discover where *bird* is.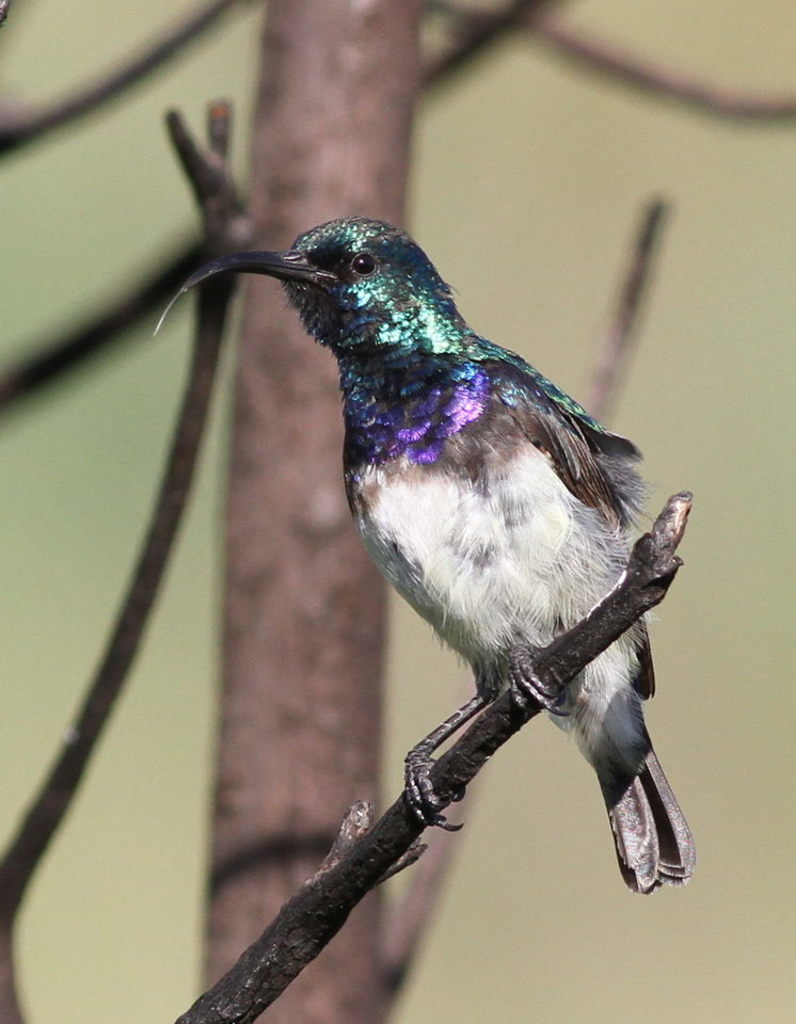
Discovered at 150 202 647 740.
